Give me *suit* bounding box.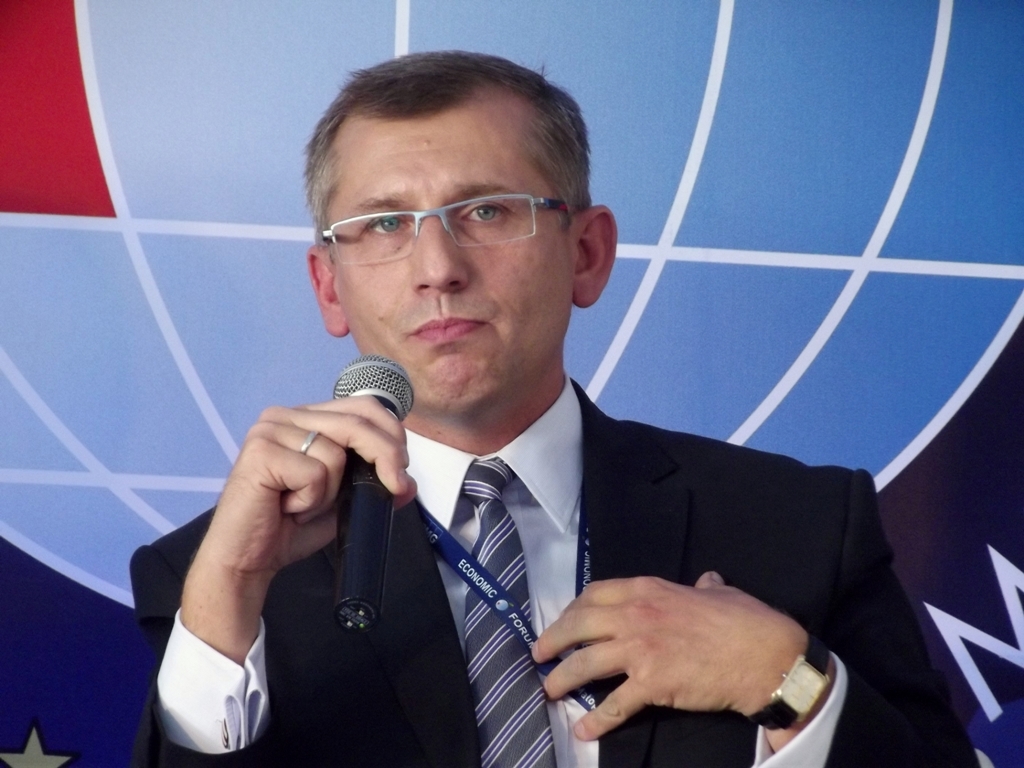
BBox(216, 169, 899, 764).
